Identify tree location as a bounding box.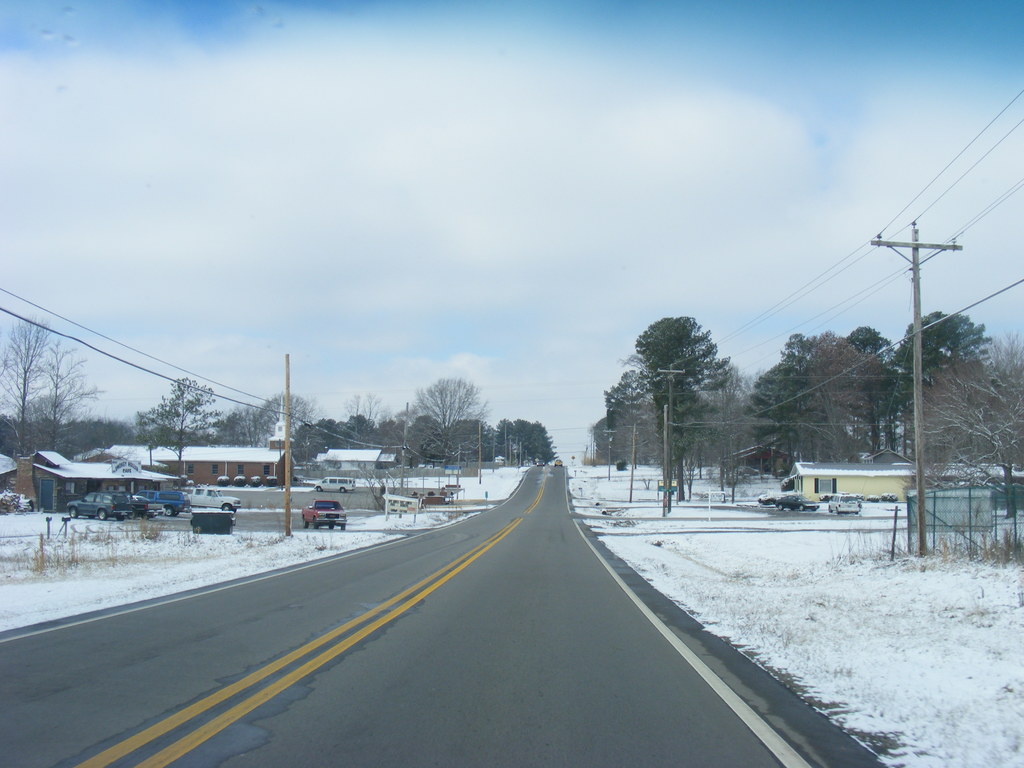
x1=259, y1=381, x2=331, y2=452.
